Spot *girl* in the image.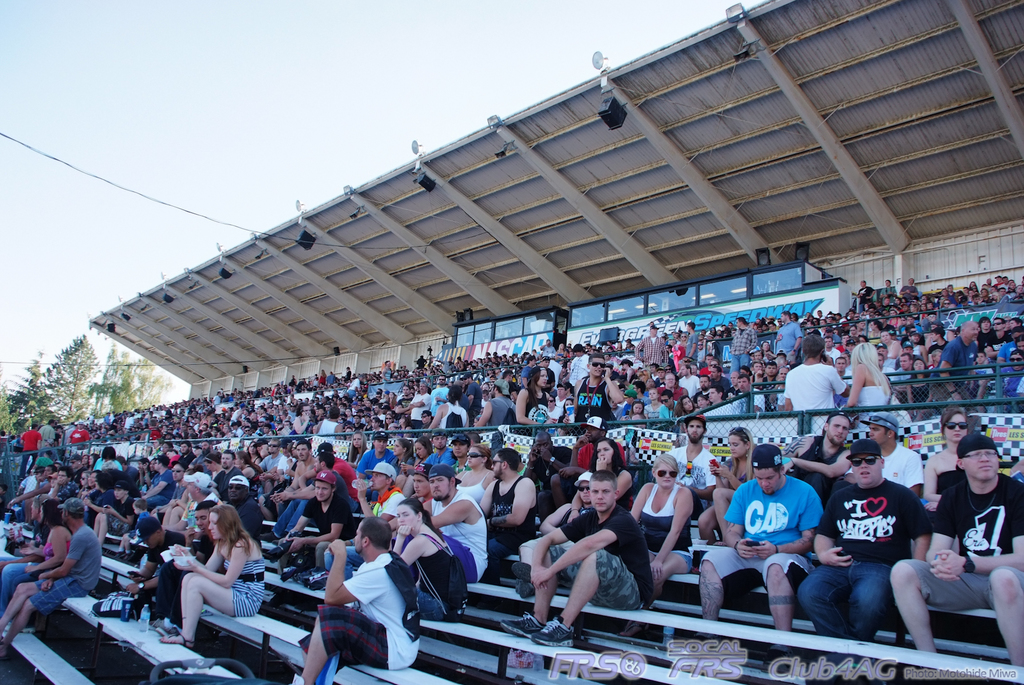
*girl* found at {"left": 922, "top": 412, "right": 970, "bottom": 519}.
